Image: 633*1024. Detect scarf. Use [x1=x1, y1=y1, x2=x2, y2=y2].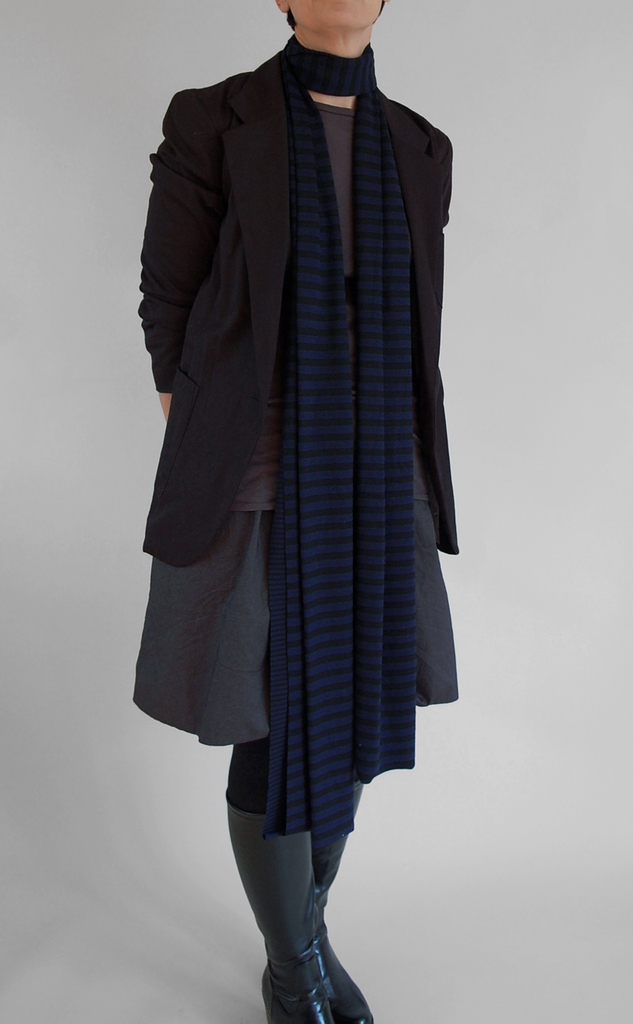
[x1=262, y1=29, x2=419, y2=831].
